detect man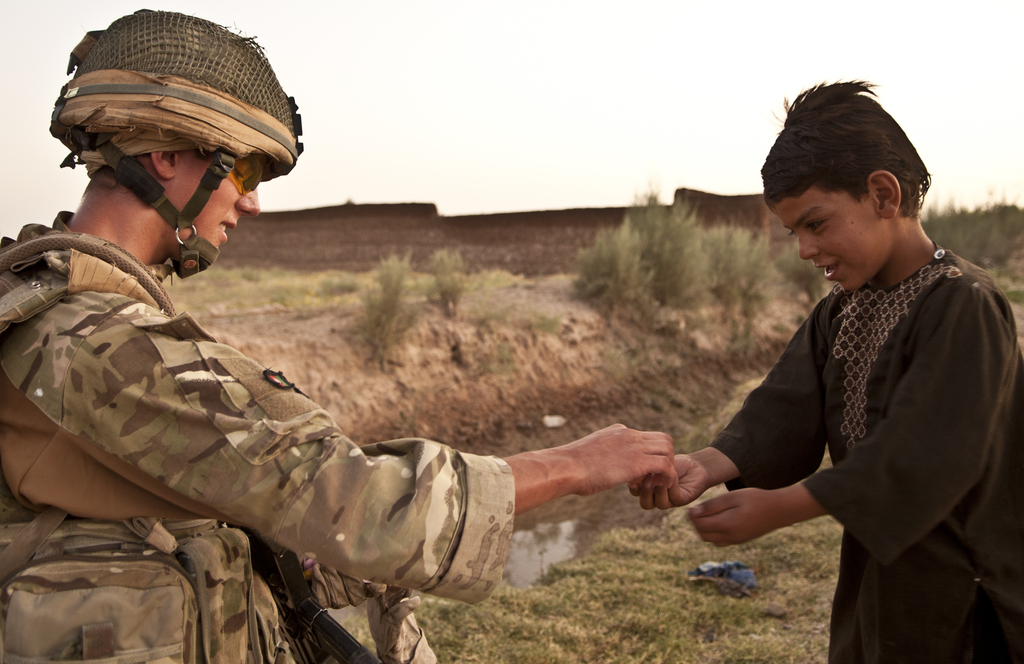
x1=0, y1=6, x2=671, y2=663
